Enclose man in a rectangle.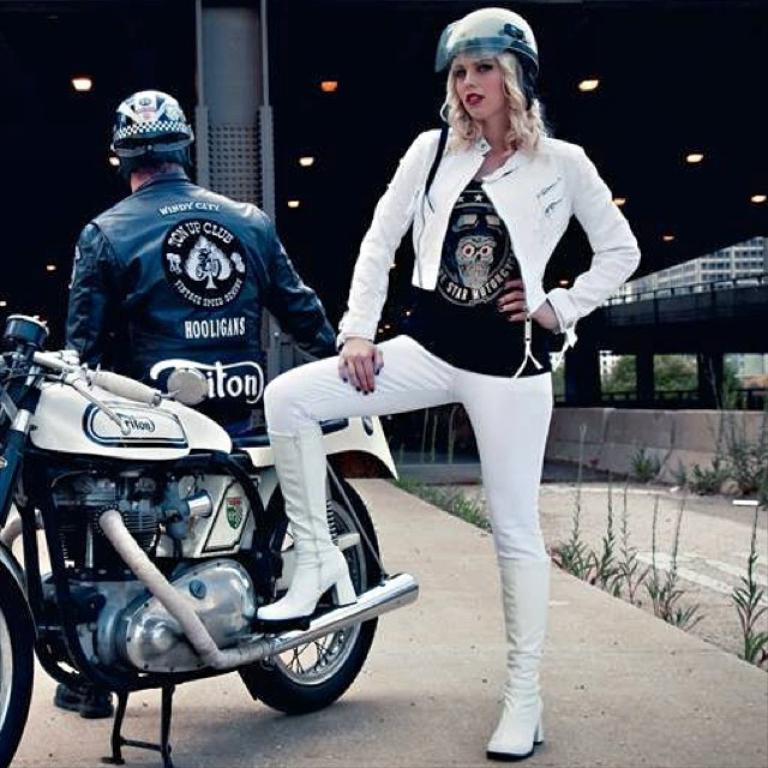
<region>38, 106, 340, 455</region>.
